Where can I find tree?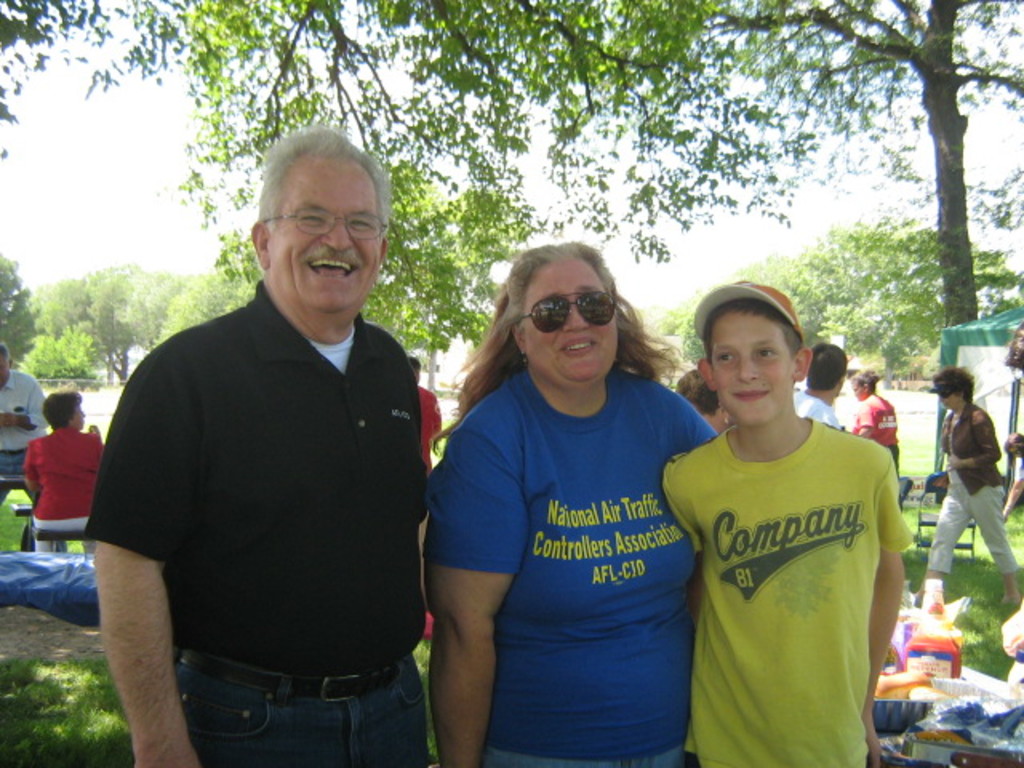
You can find it at bbox(0, 0, 181, 155).
